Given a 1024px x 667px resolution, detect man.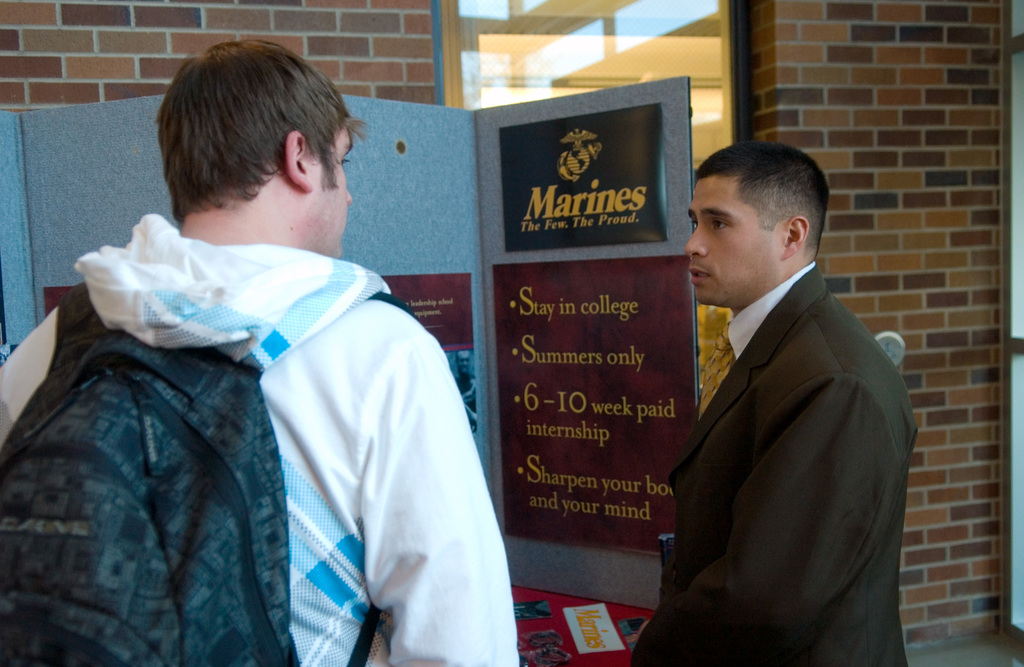
<region>641, 111, 927, 666</region>.
